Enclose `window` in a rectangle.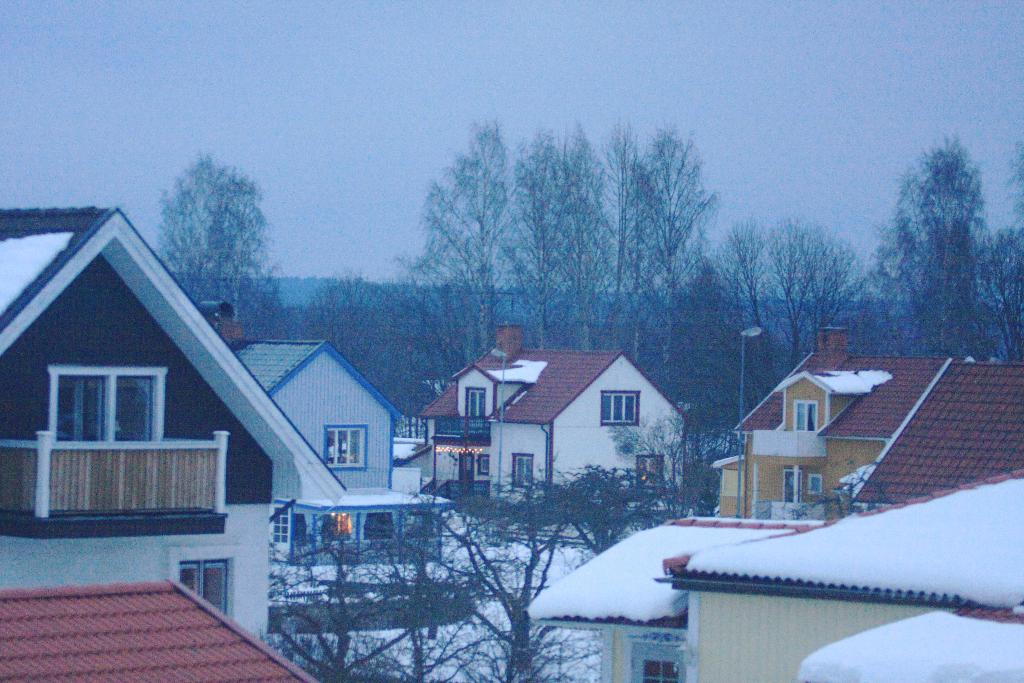
(left=634, top=453, right=662, bottom=493).
